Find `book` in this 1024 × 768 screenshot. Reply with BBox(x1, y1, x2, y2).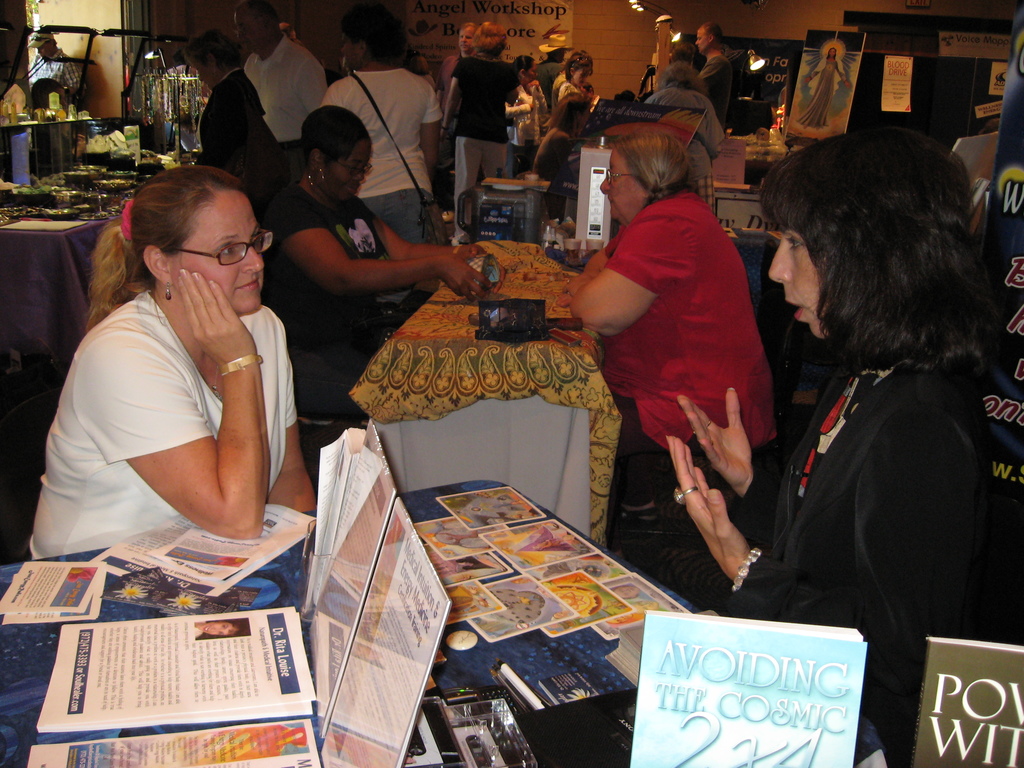
BBox(36, 605, 323, 742).
